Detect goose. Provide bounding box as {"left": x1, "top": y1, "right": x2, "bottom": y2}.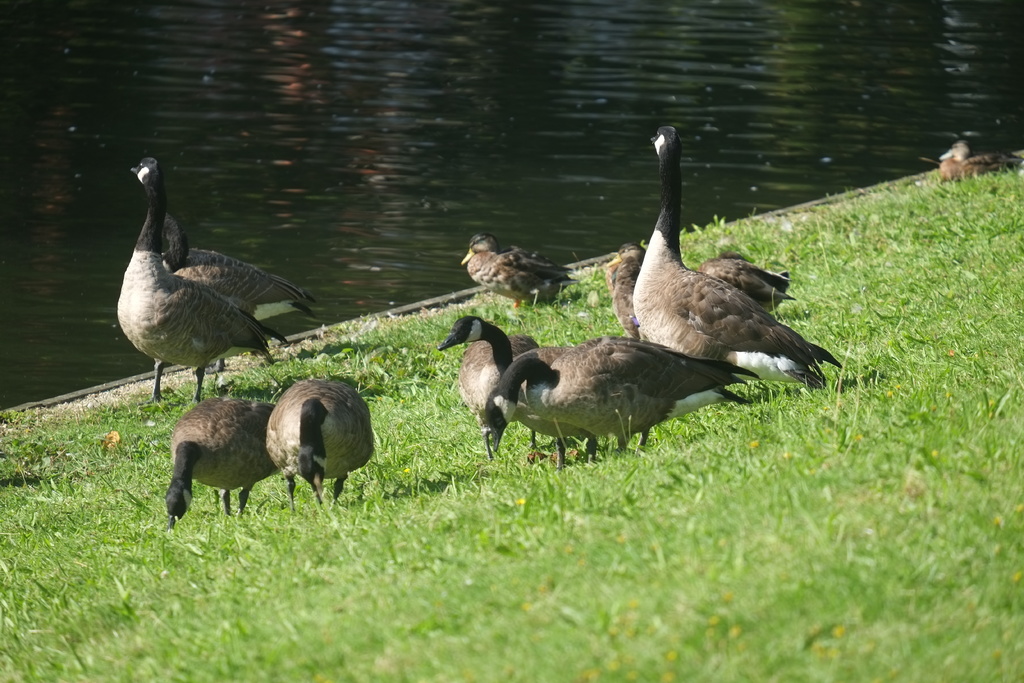
{"left": 440, "top": 311, "right": 545, "bottom": 432}.
